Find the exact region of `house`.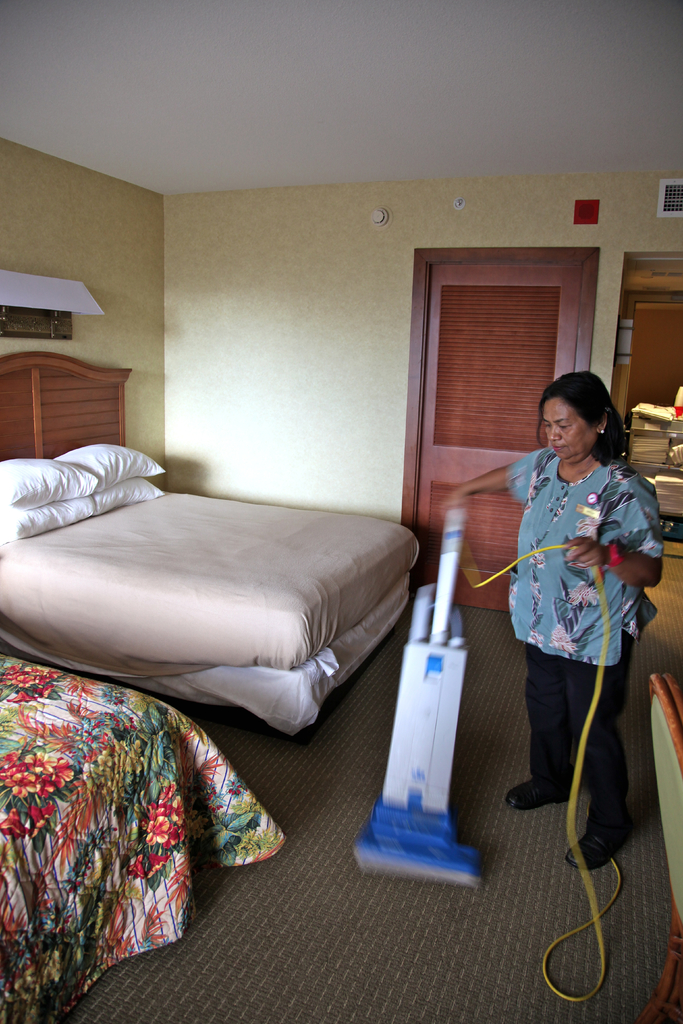
Exact region: <bbox>0, 0, 682, 1023</bbox>.
